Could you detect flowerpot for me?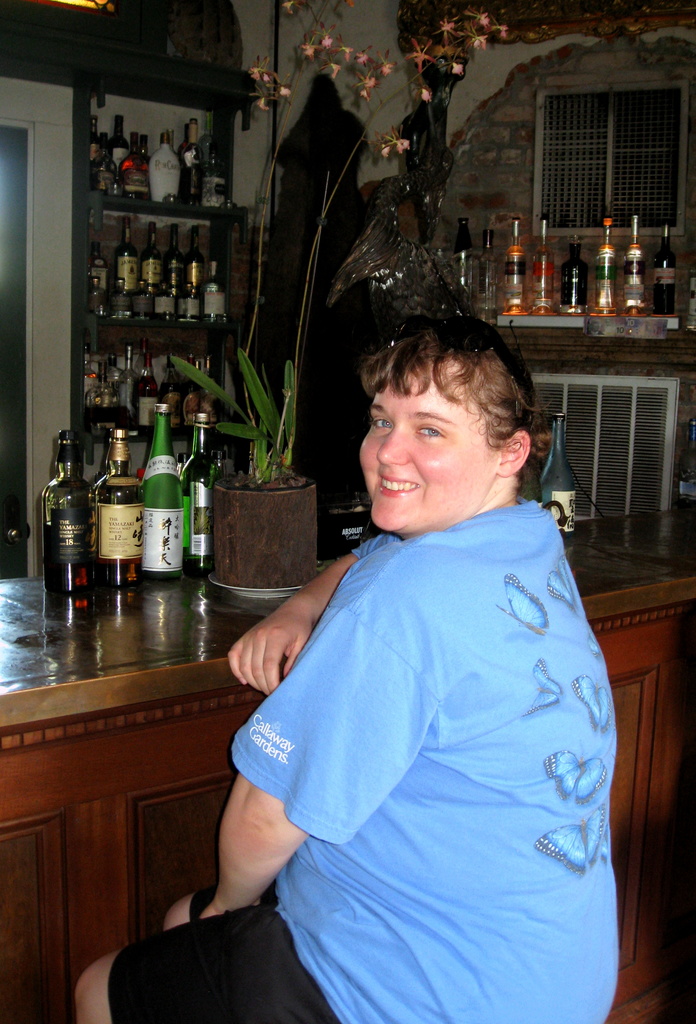
Detection result: box(198, 462, 319, 611).
